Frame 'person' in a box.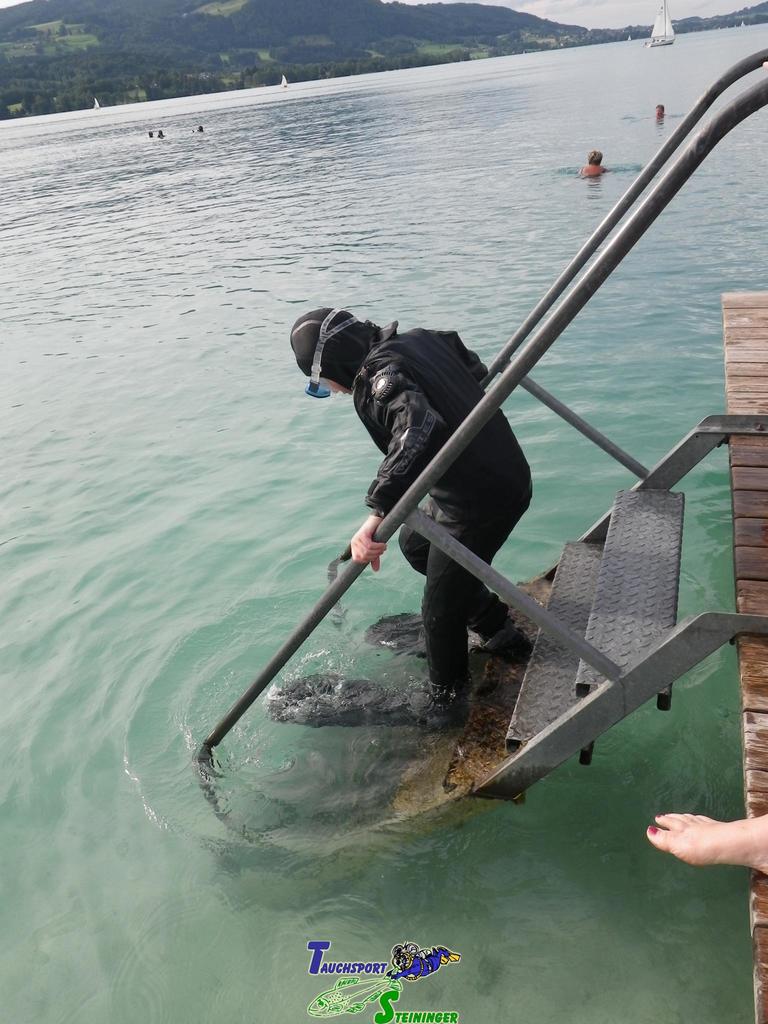
[x1=287, y1=304, x2=537, y2=733].
